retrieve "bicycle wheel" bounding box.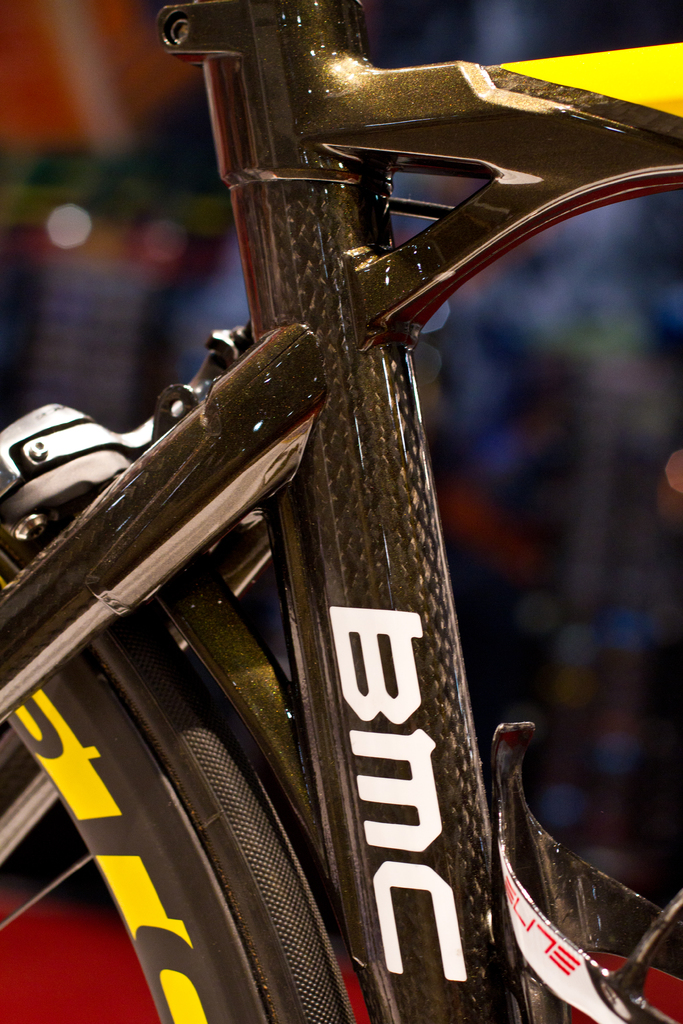
Bounding box: BBox(0, 543, 351, 1023).
